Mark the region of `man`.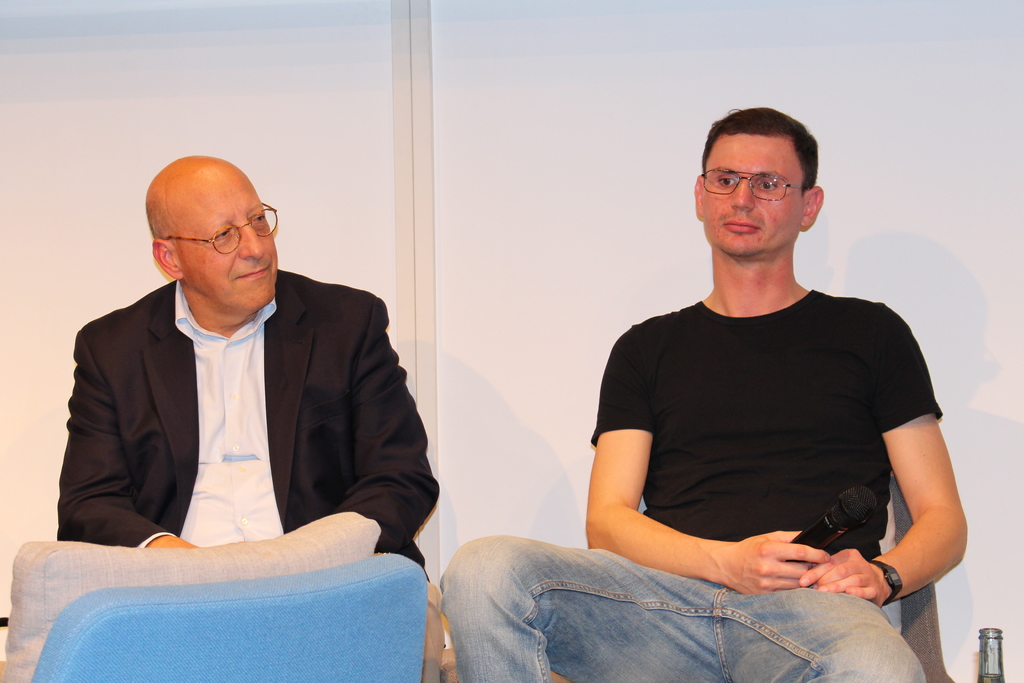
Region: 59 152 446 682.
